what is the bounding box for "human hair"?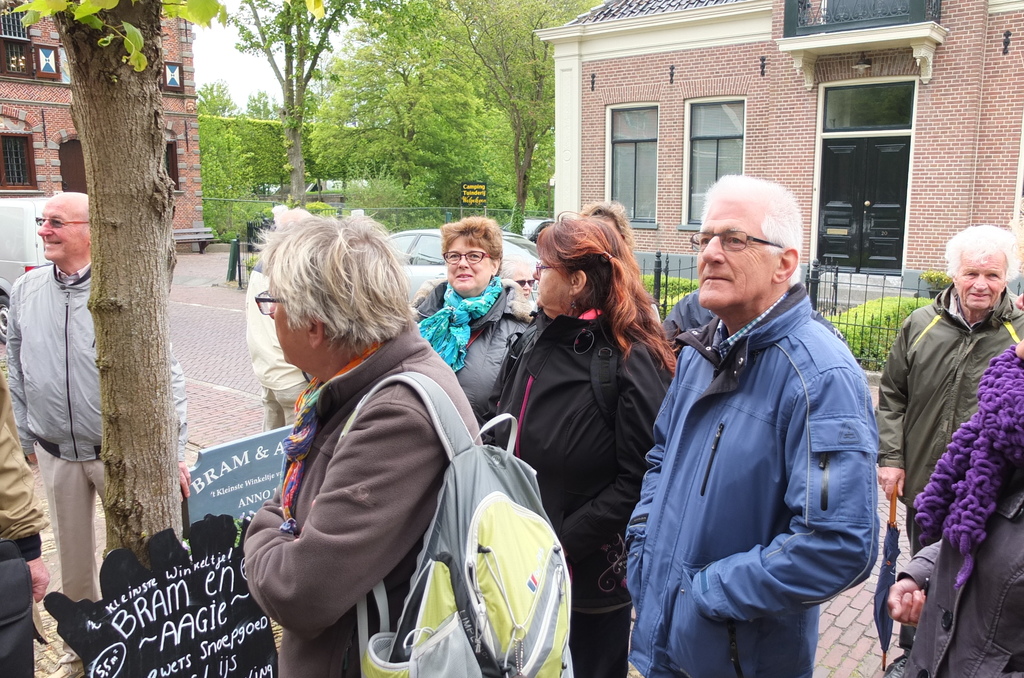
bbox(534, 199, 649, 355).
